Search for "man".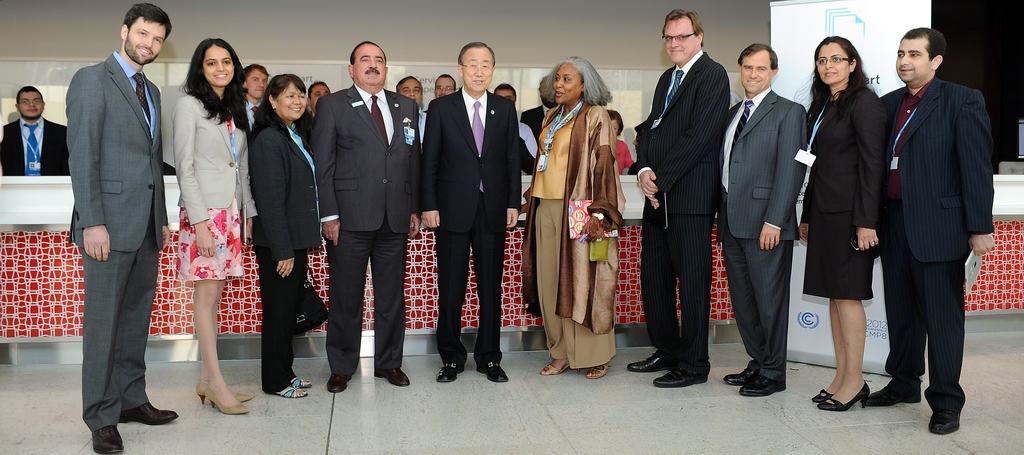
Found at {"left": 3, "top": 83, "right": 72, "bottom": 173}.
